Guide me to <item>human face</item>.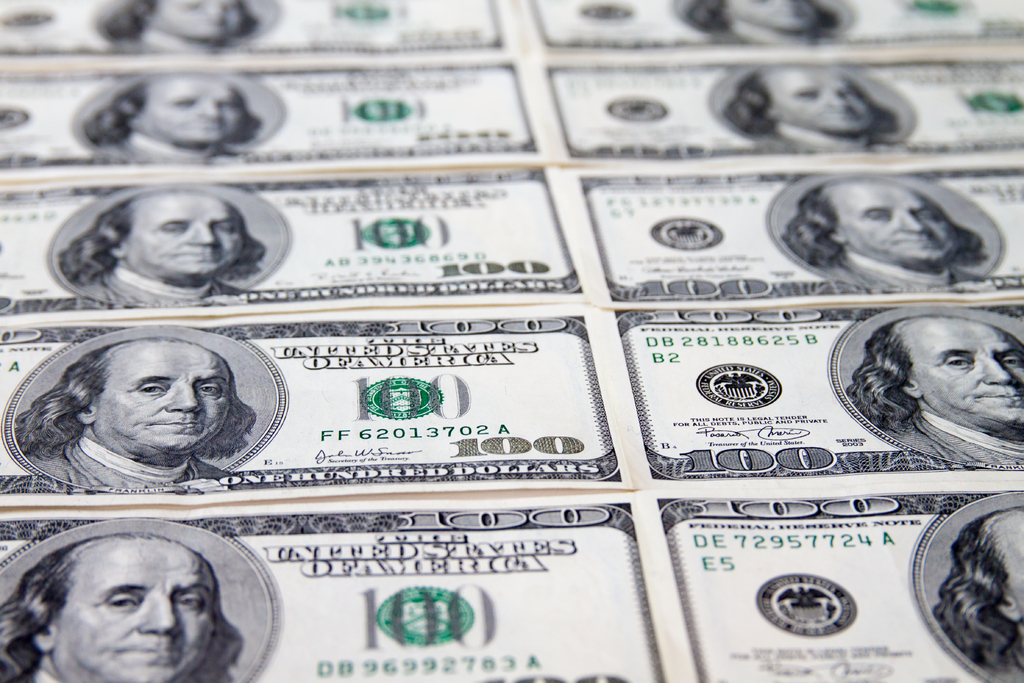
Guidance: [127, 194, 244, 277].
